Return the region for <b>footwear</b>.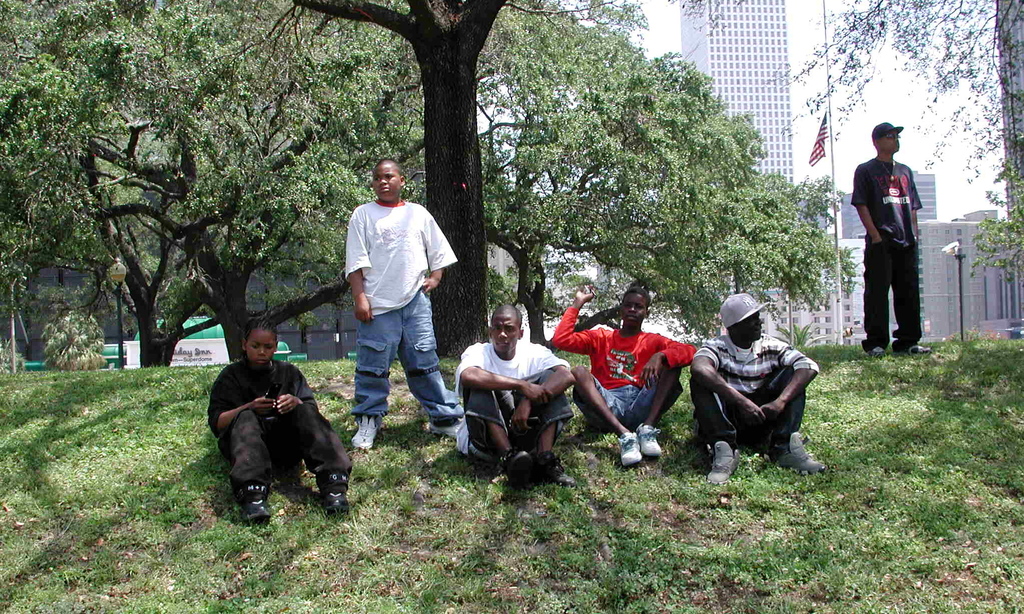
[left=499, top=442, right=563, bottom=488].
